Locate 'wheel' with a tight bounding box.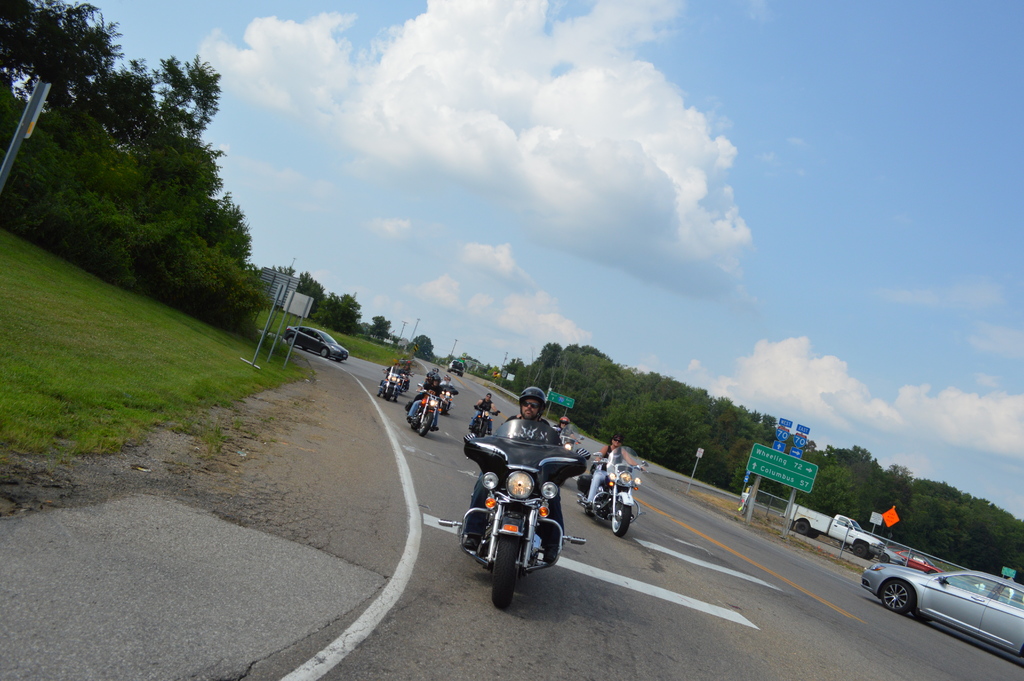
[left=929, top=570, right=937, bottom=575].
